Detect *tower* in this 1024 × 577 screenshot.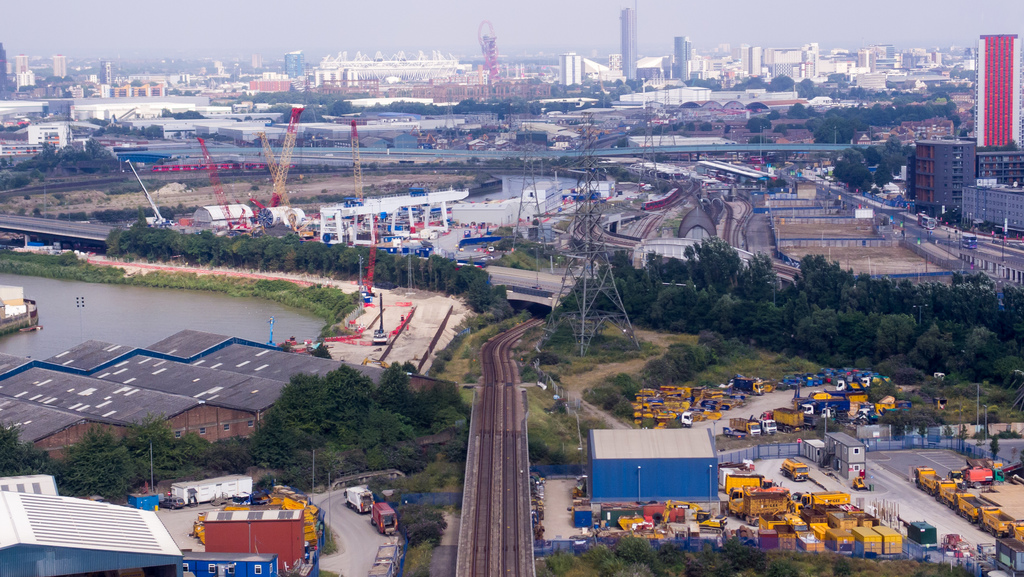
Detection: <bbox>676, 39, 689, 77</bbox>.
